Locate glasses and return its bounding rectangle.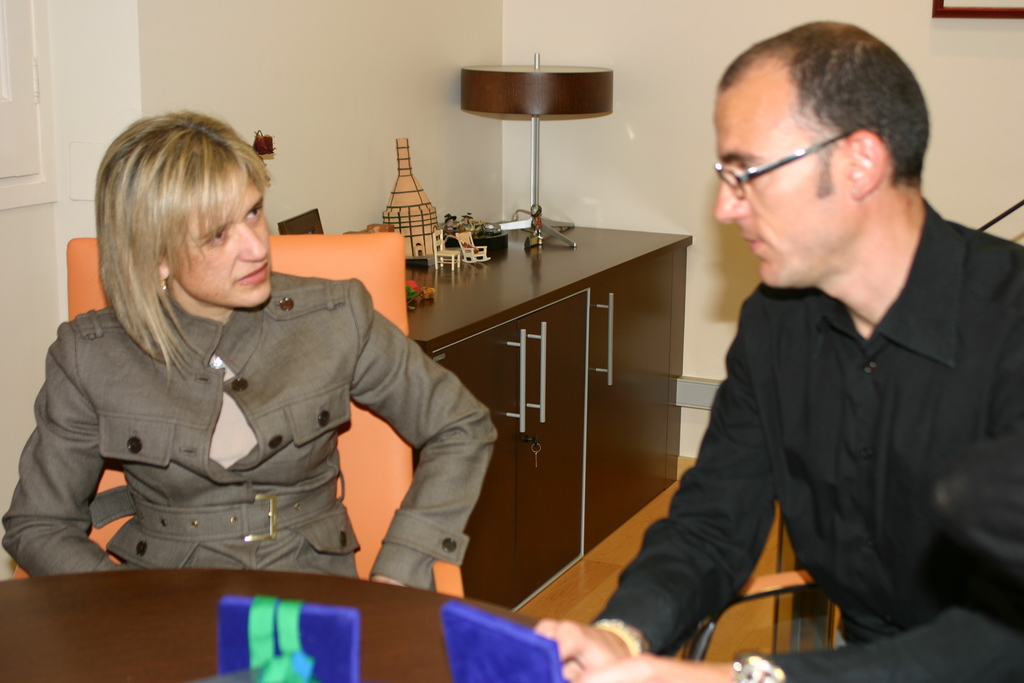
l=718, t=134, r=880, b=190.
